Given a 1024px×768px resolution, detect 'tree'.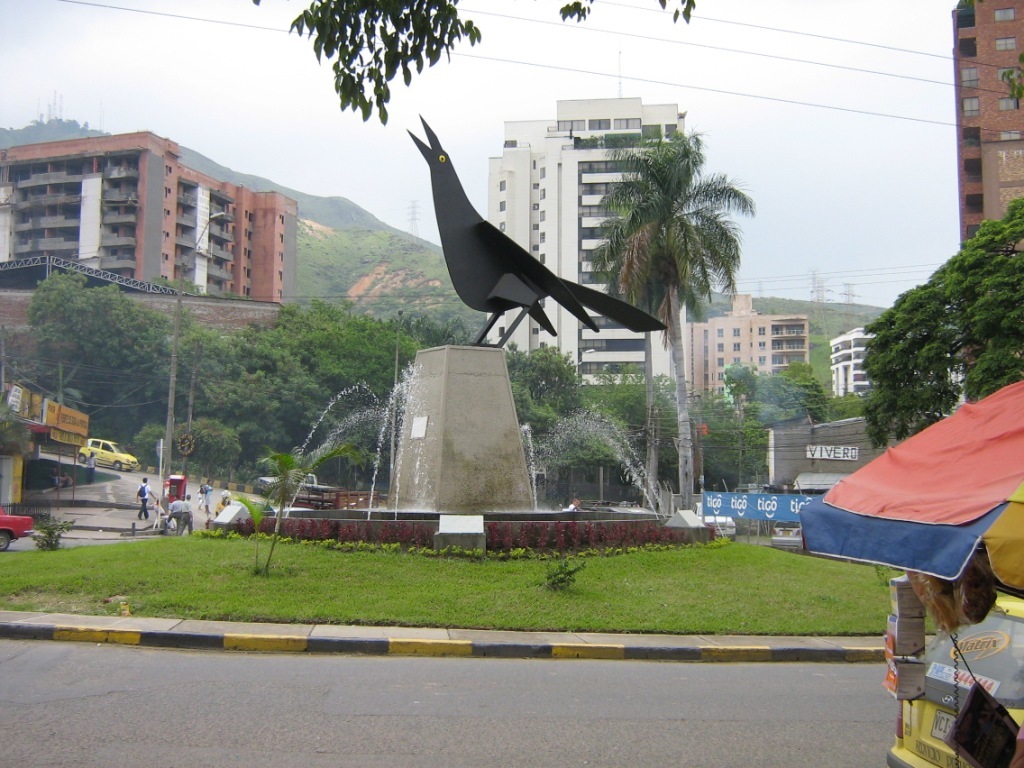
select_region(306, 406, 398, 477).
